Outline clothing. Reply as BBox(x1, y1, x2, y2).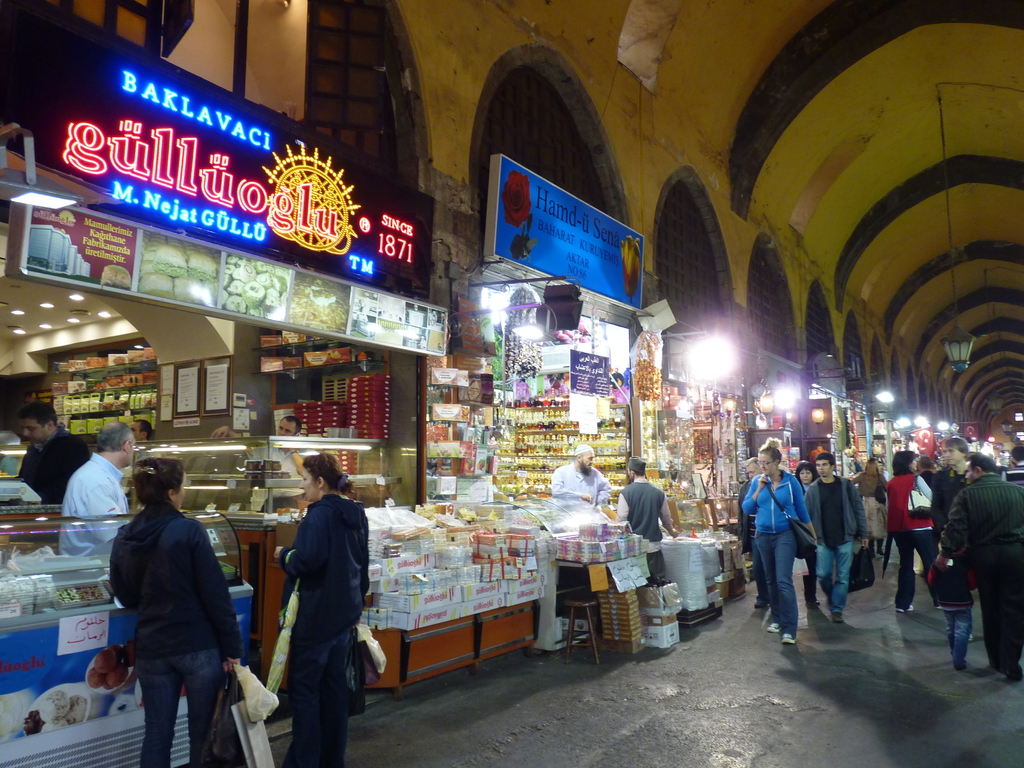
BBox(61, 456, 129, 561).
